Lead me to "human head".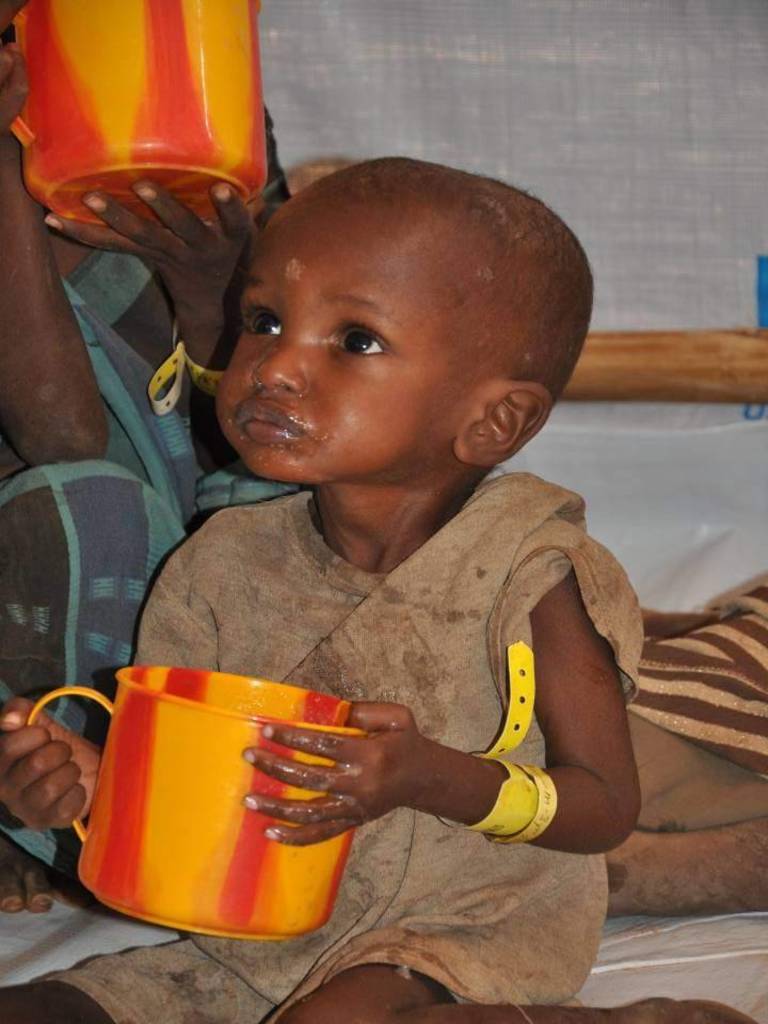
Lead to <box>194,146,591,503</box>.
